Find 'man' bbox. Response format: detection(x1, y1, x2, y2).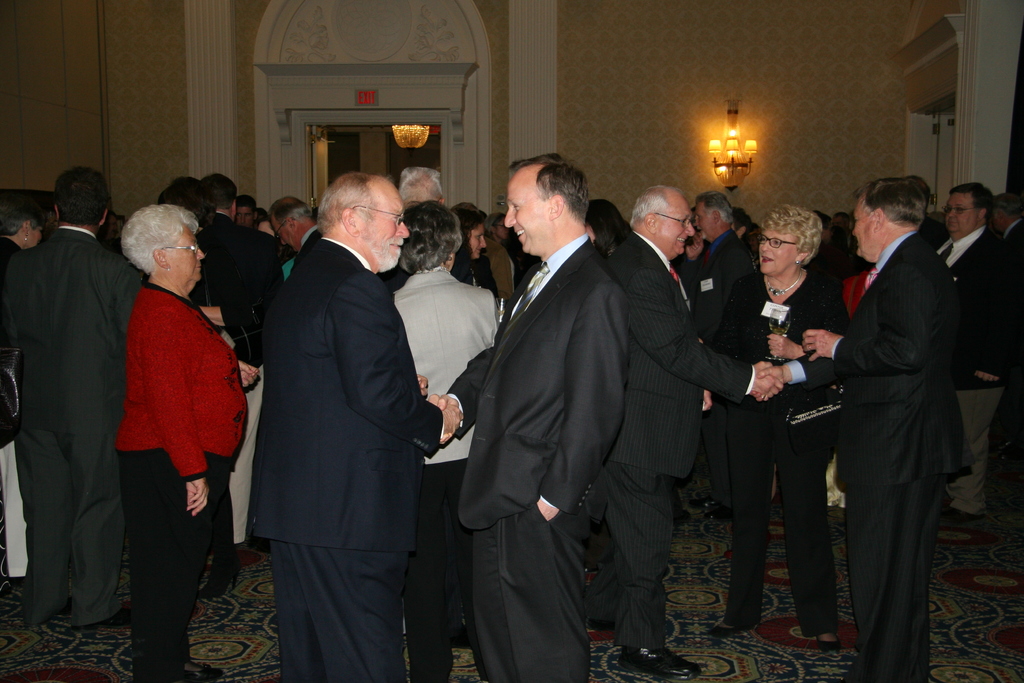
detection(937, 183, 1020, 522).
